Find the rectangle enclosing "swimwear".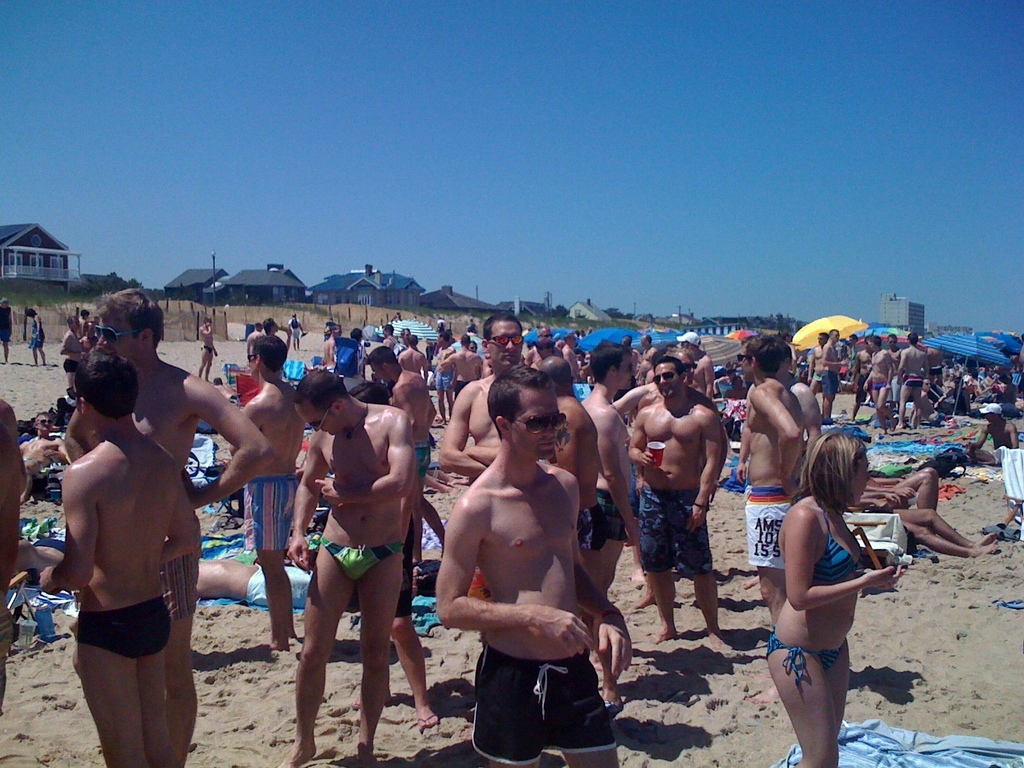
(804, 499, 872, 588).
